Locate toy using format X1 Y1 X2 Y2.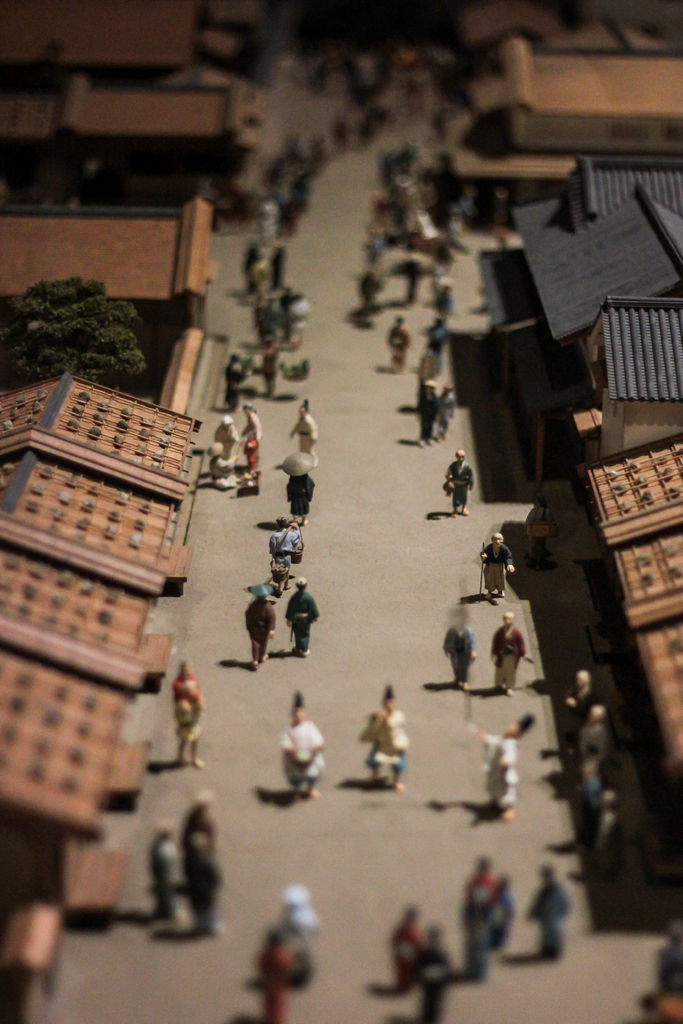
177 792 220 888.
